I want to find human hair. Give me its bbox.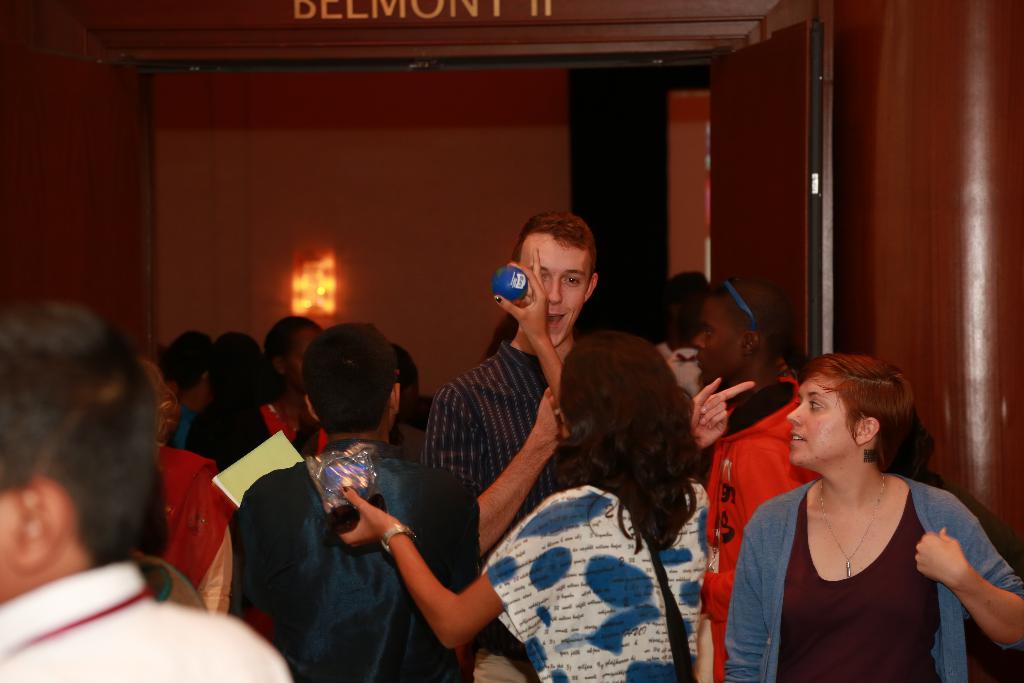
select_region(640, 269, 714, 352).
